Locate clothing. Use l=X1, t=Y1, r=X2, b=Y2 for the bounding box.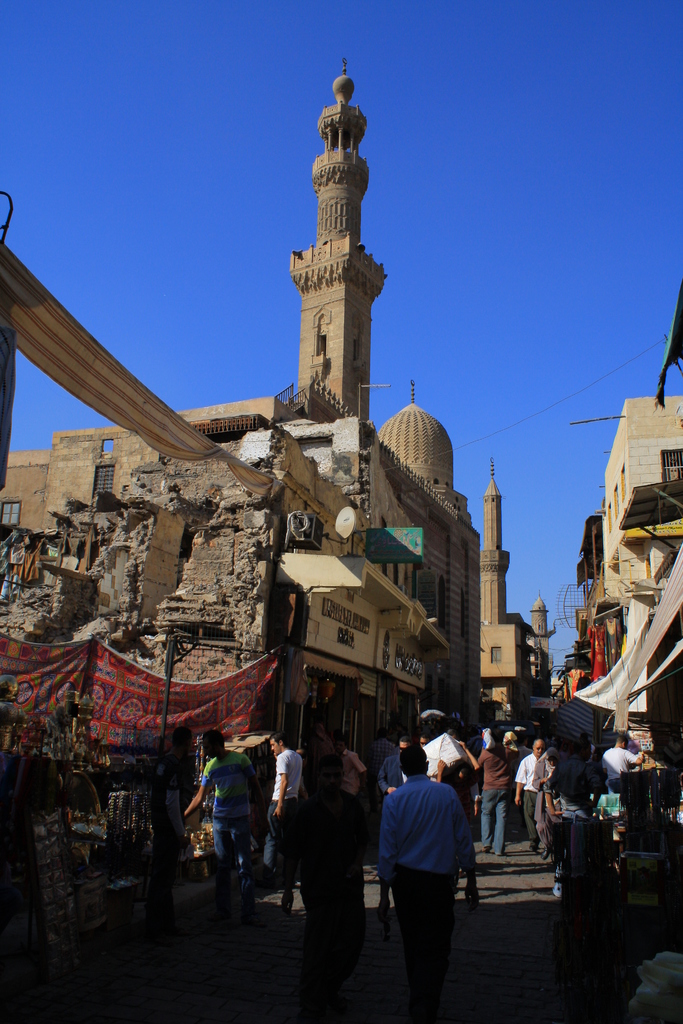
l=470, t=749, r=511, b=854.
